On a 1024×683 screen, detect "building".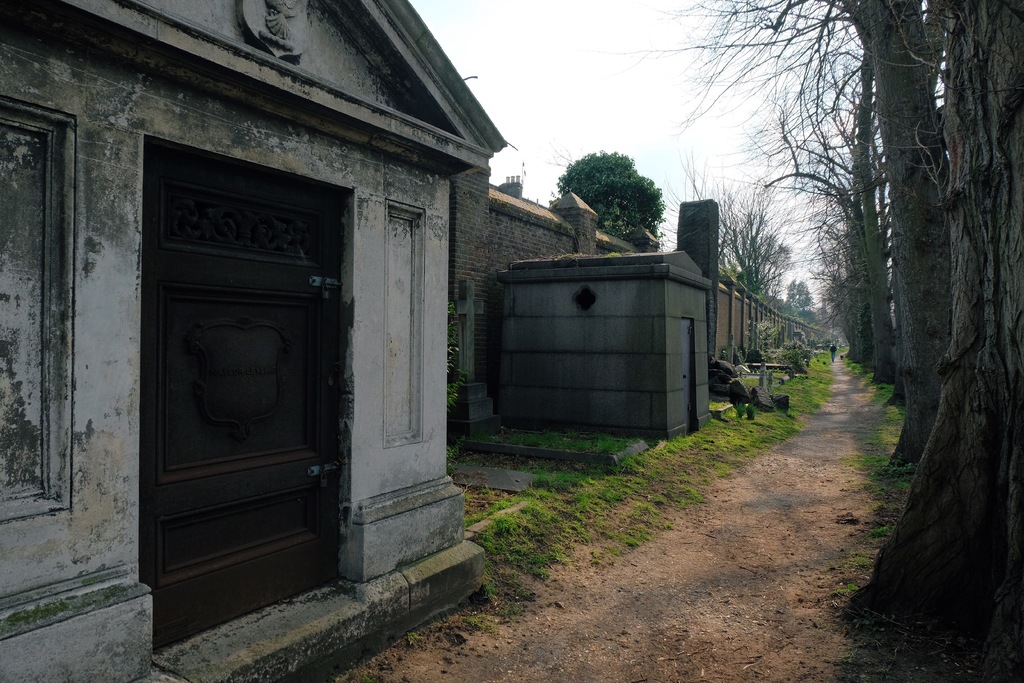
0, 0, 516, 682.
